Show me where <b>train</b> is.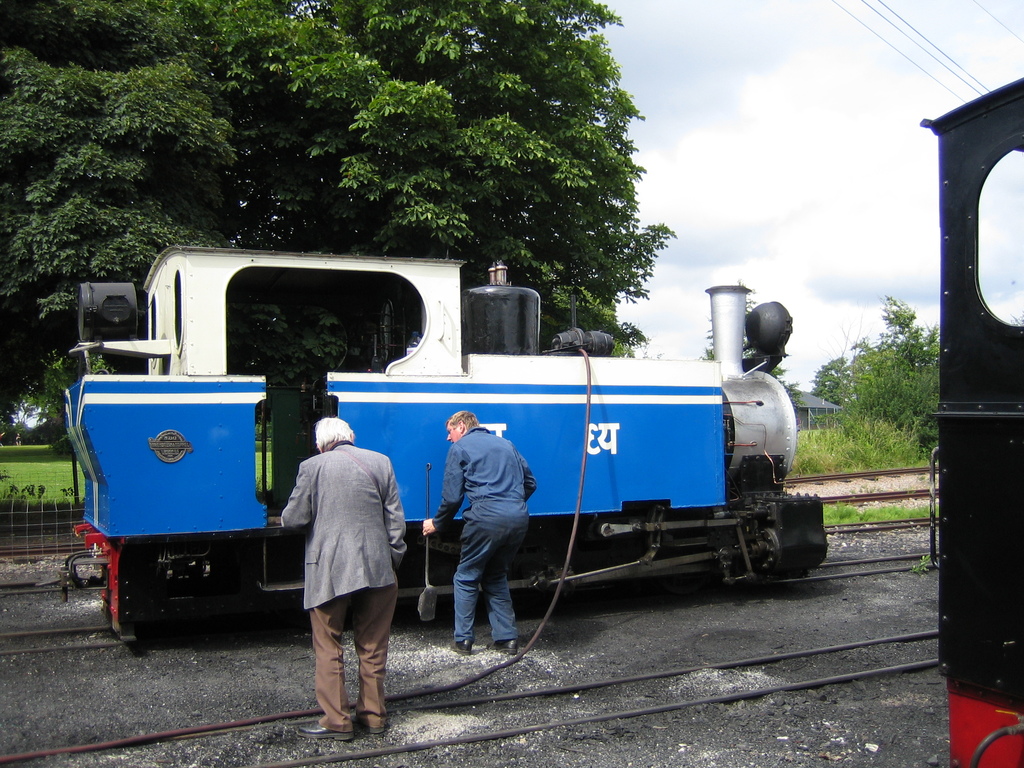
<b>train</b> is at box=[61, 244, 826, 638].
